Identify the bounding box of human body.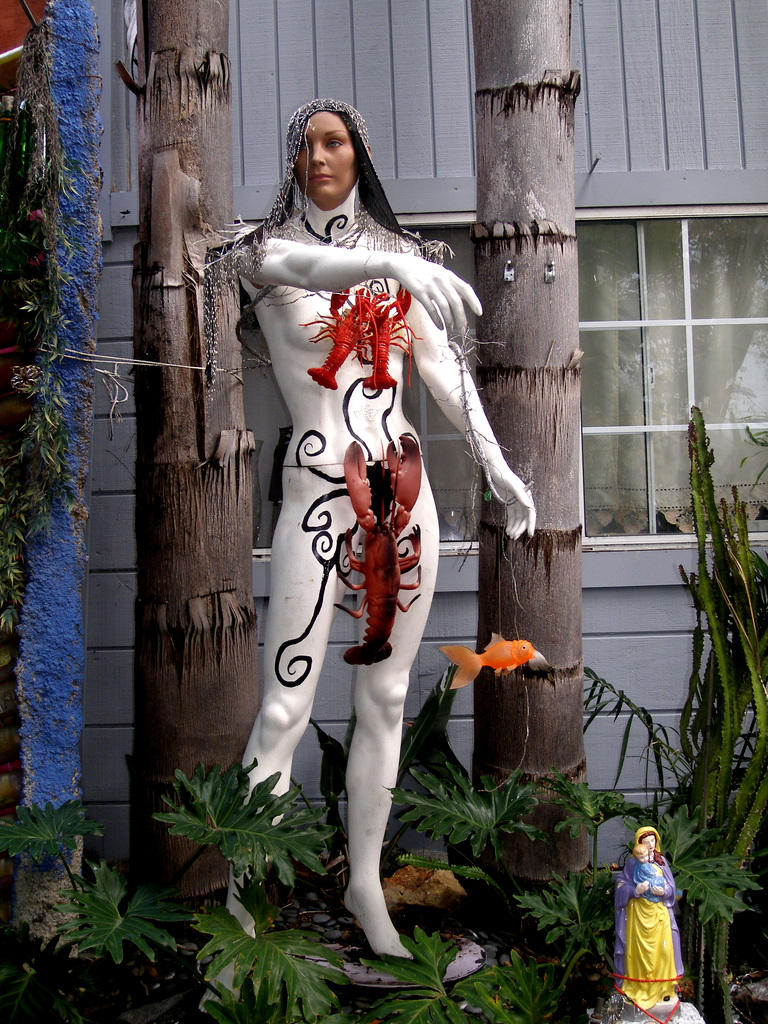
{"x1": 134, "y1": 53, "x2": 516, "y2": 914}.
